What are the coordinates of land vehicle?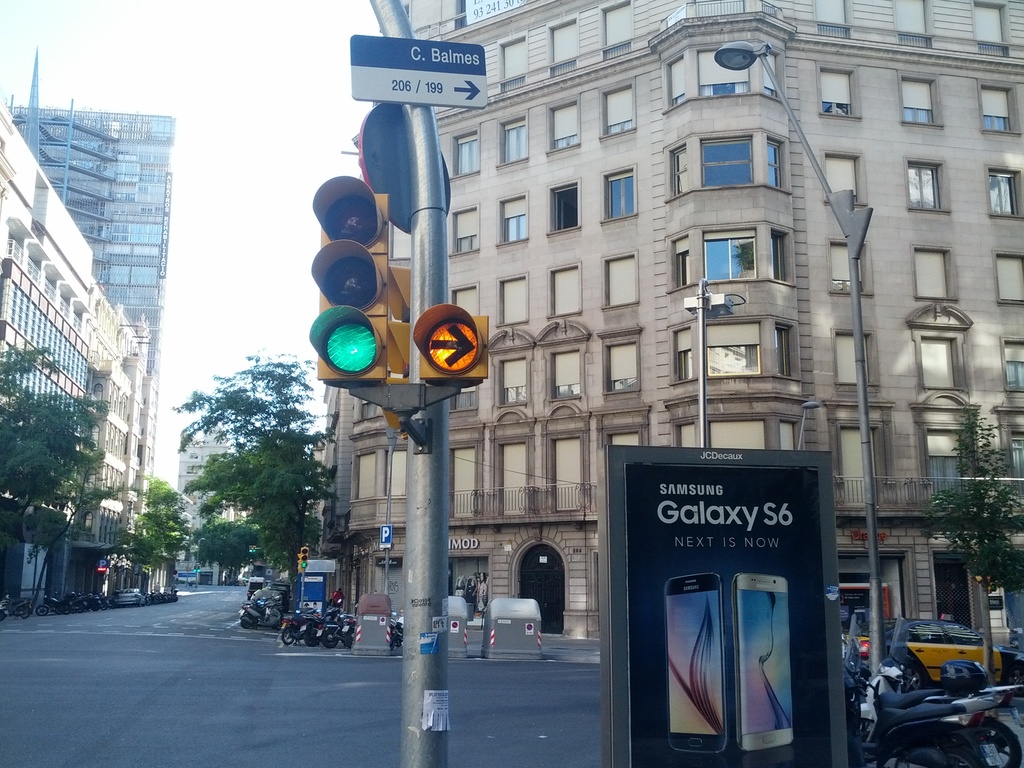
{"x1": 859, "y1": 657, "x2": 1021, "y2": 767}.
